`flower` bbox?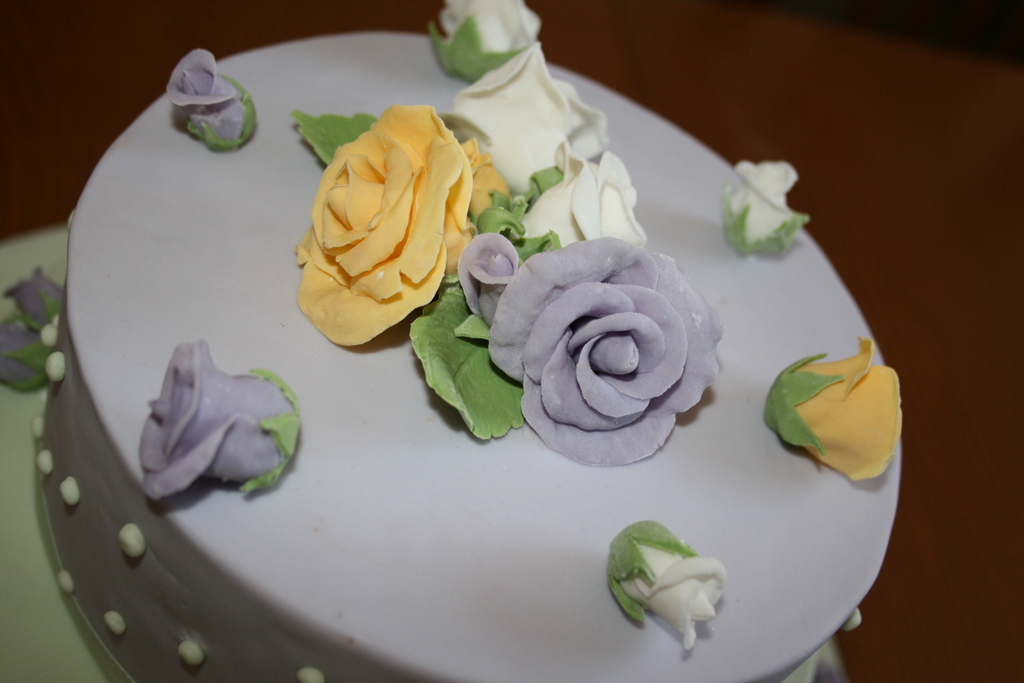
left=165, top=47, right=258, bottom=158
